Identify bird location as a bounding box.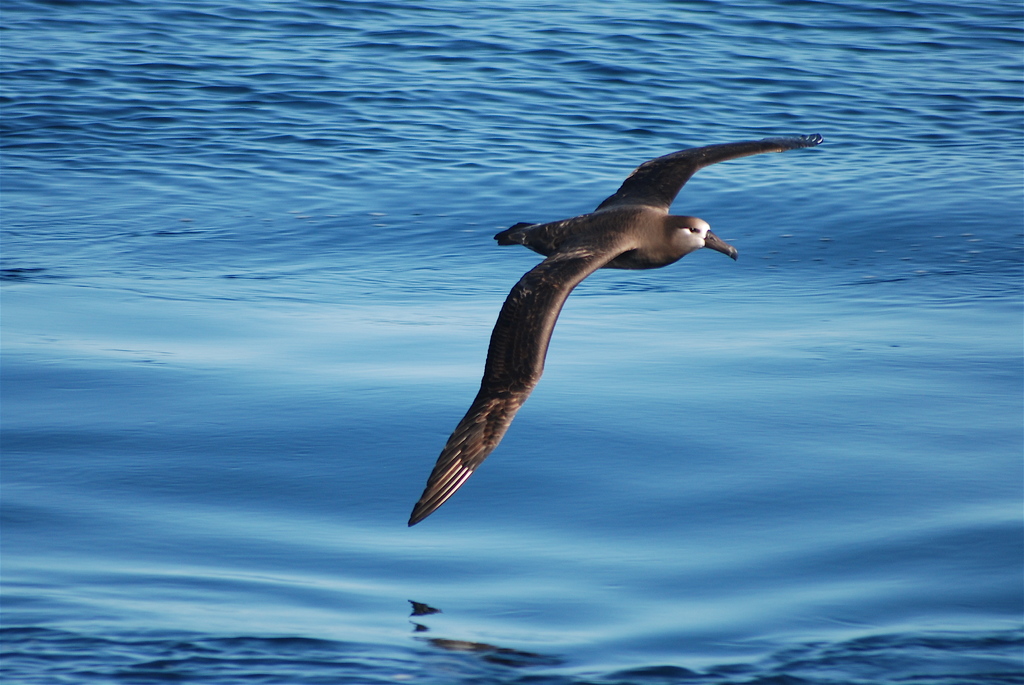
x1=411 y1=133 x2=827 y2=528.
